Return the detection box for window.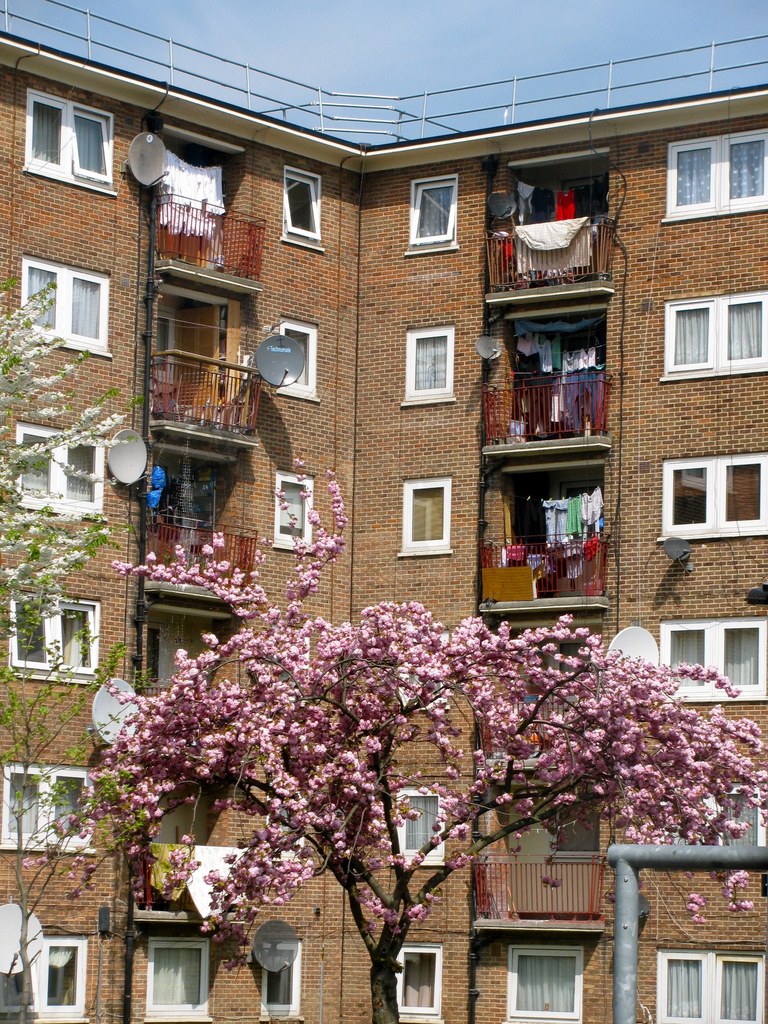
<region>19, 84, 119, 196</region>.
